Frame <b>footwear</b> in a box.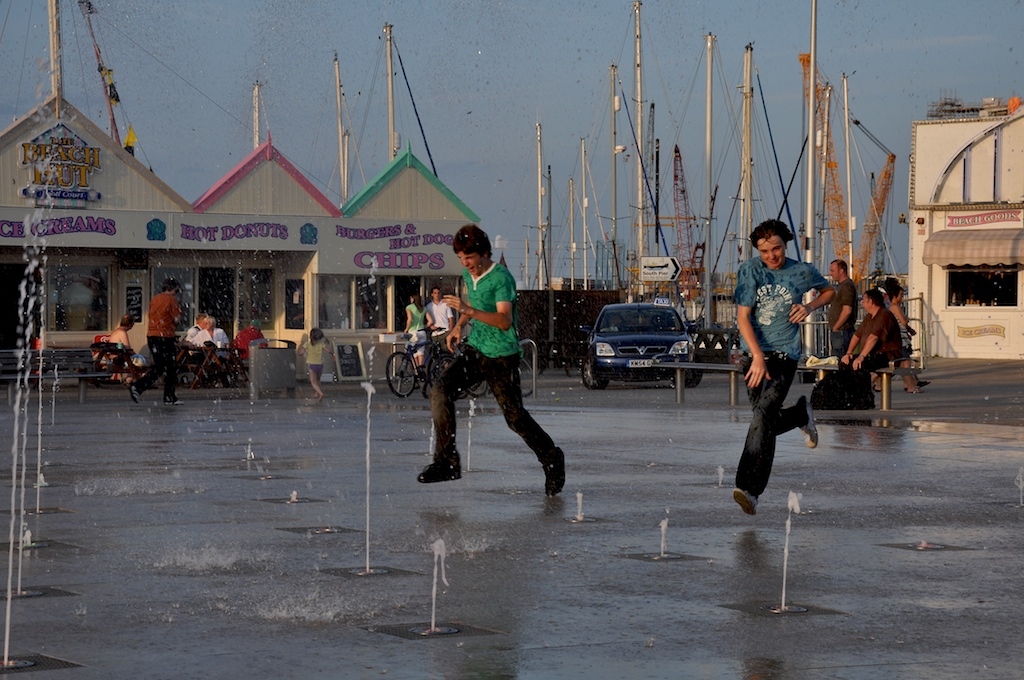
bbox=[539, 448, 565, 496].
